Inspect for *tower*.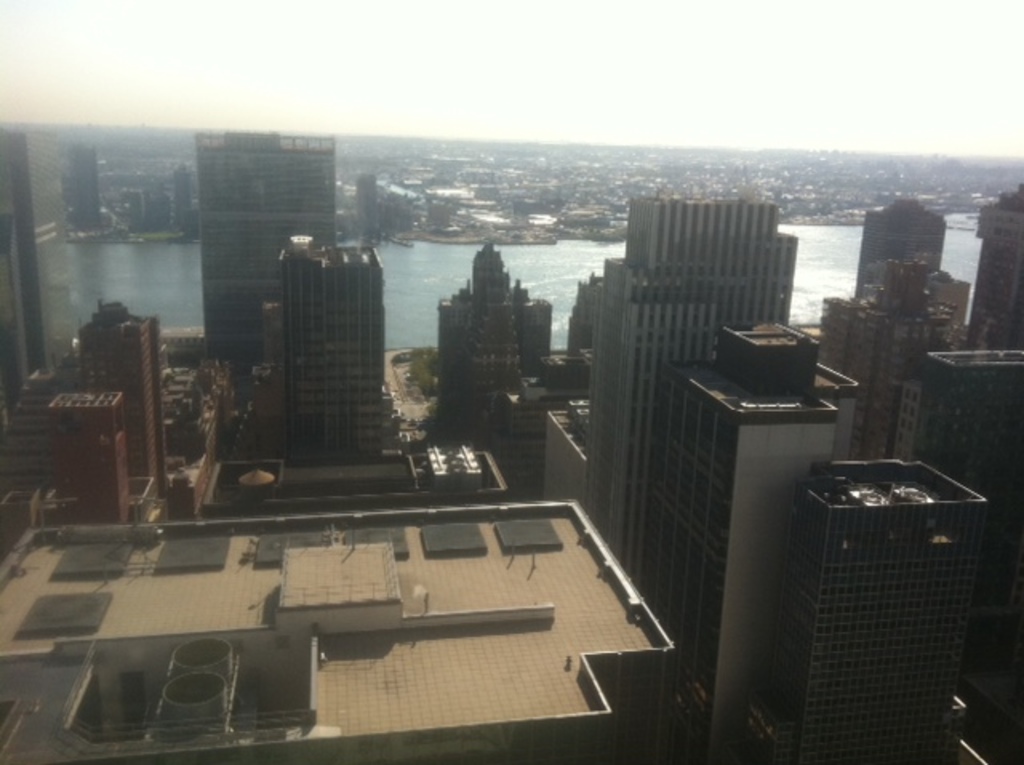
Inspection: rect(437, 229, 565, 408).
